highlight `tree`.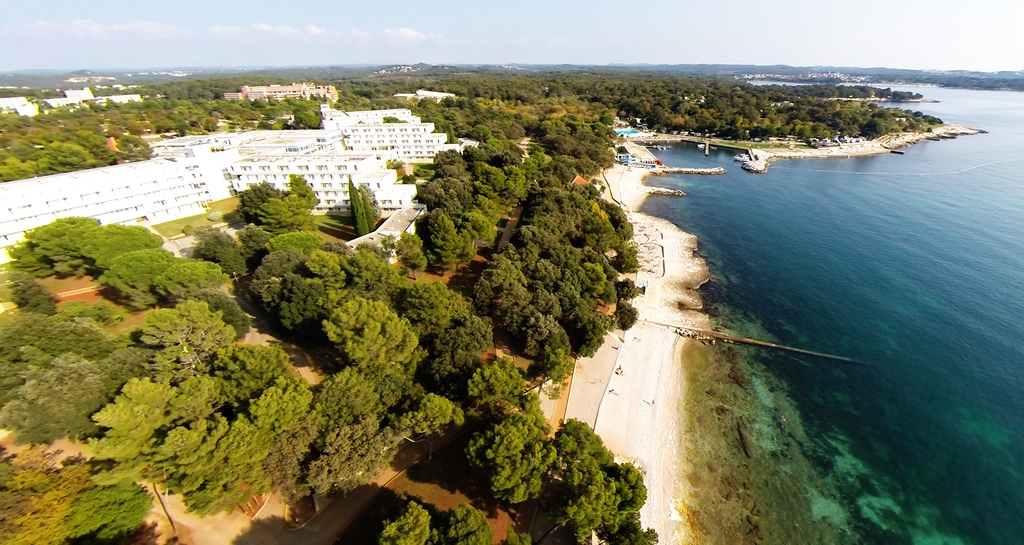
Highlighted region: [x1=397, y1=396, x2=478, y2=429].
